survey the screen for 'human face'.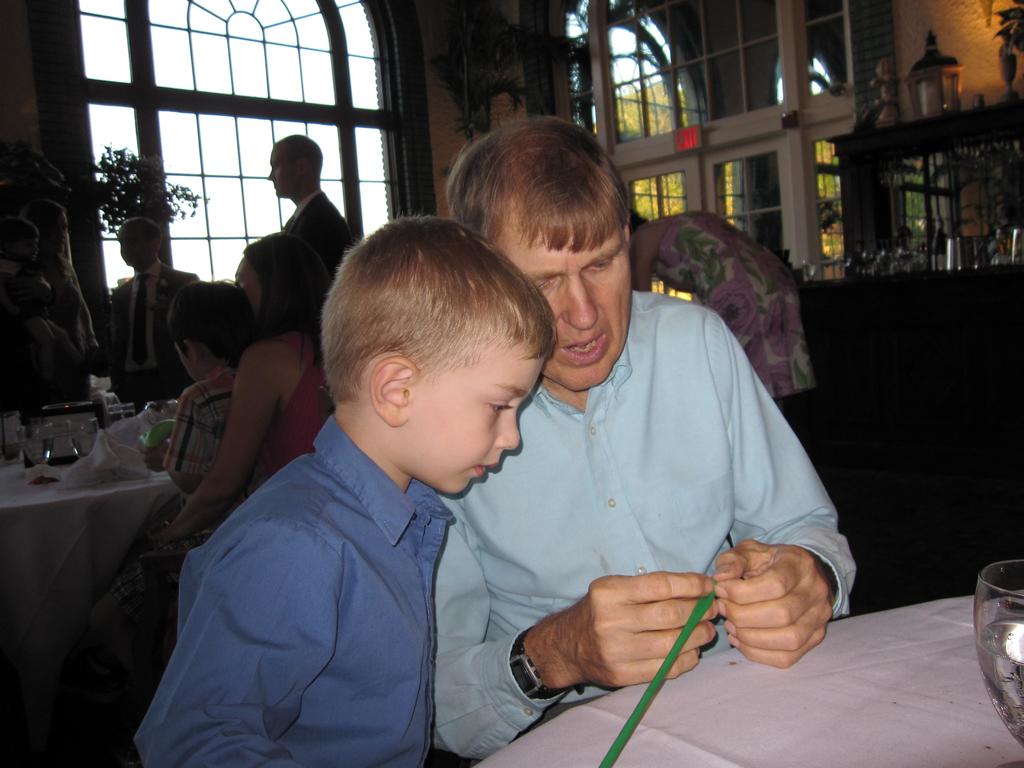
Survey found: (231,254,264,315).
